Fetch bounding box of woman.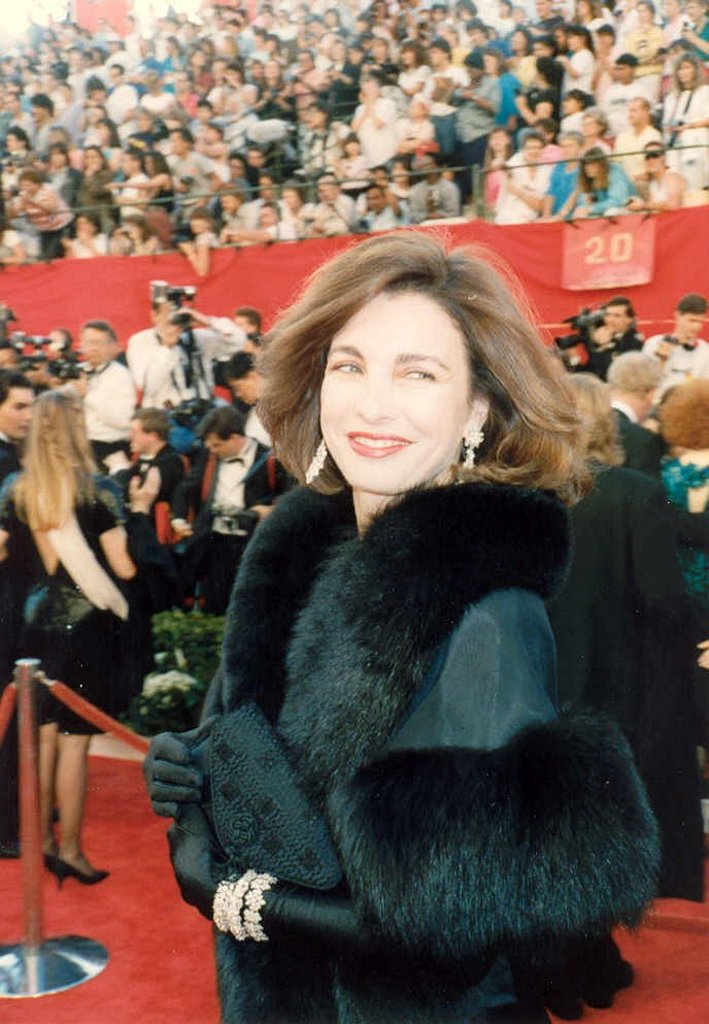
Bbox: rect(635, 142, 684, 207).
